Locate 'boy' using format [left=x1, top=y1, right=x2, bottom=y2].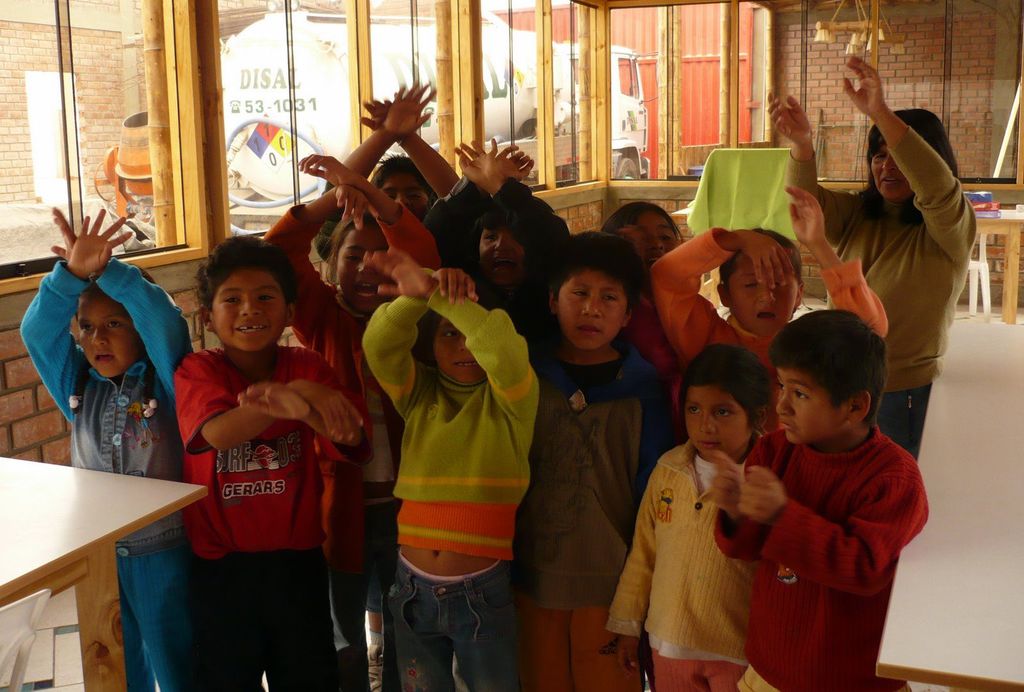
[left=319, top=79, right=458, bottom=221].
